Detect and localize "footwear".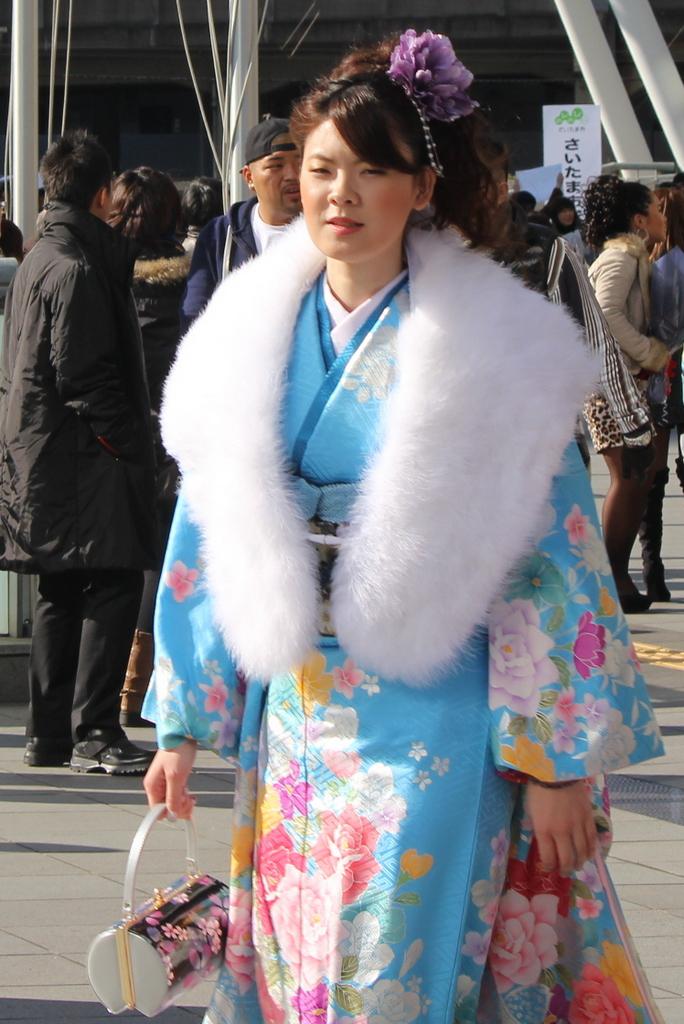
Localized at rect(611, 574, 659, 615).
